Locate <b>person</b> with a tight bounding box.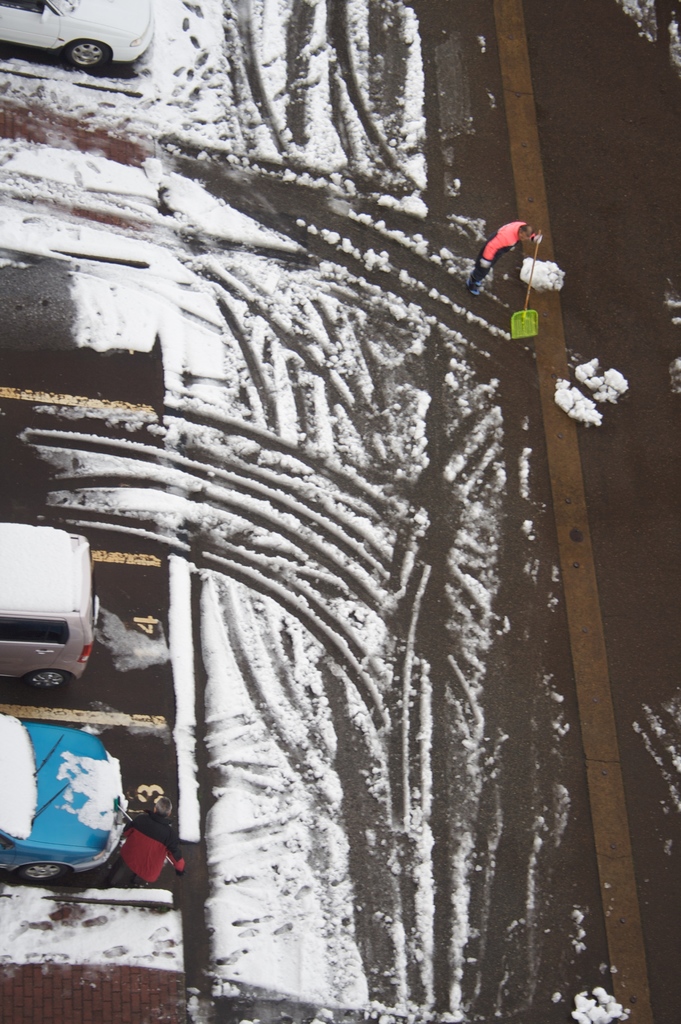
bbox=(92, 795, 188, 889).
